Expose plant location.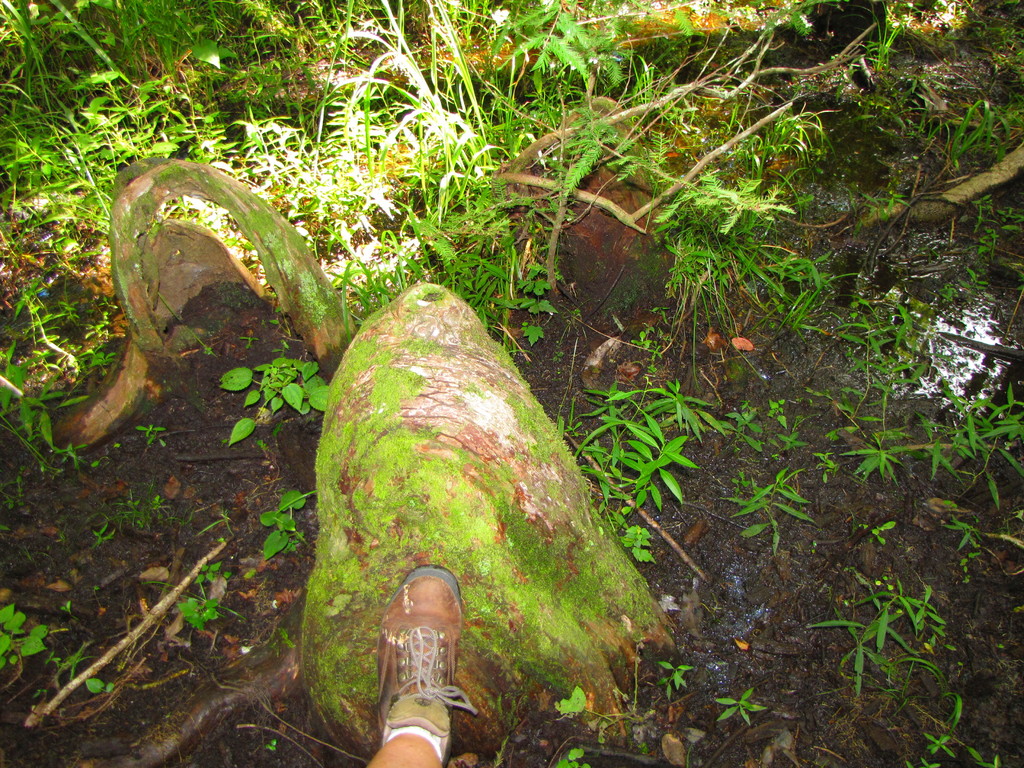
Exposed at rect(480, 0, 645, 111).
